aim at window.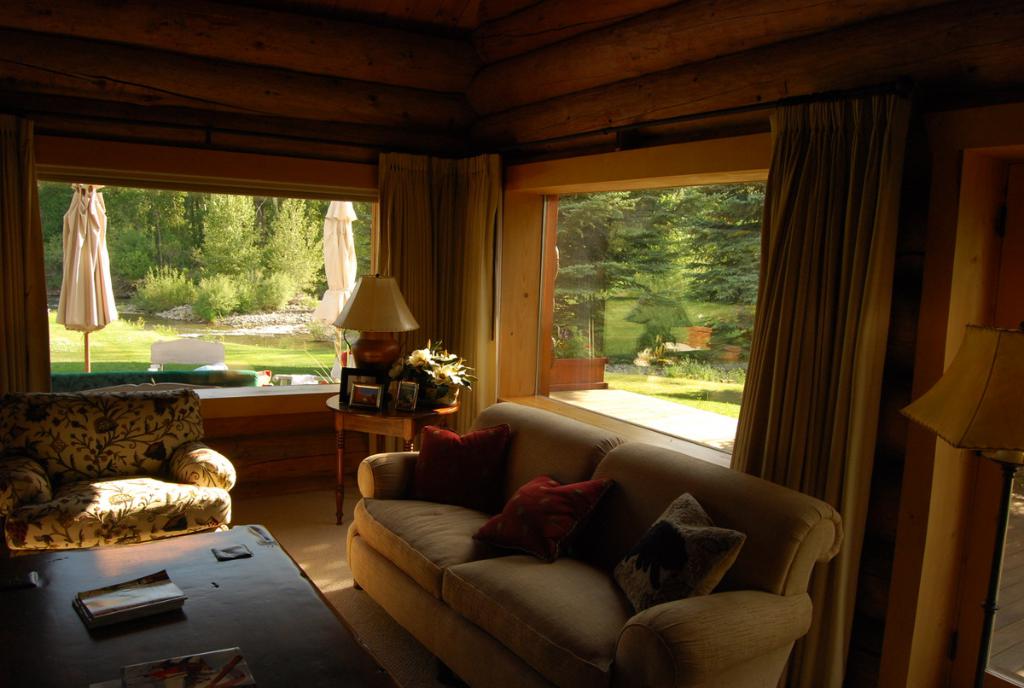
Aimed at 41, 149, 393, 431.
